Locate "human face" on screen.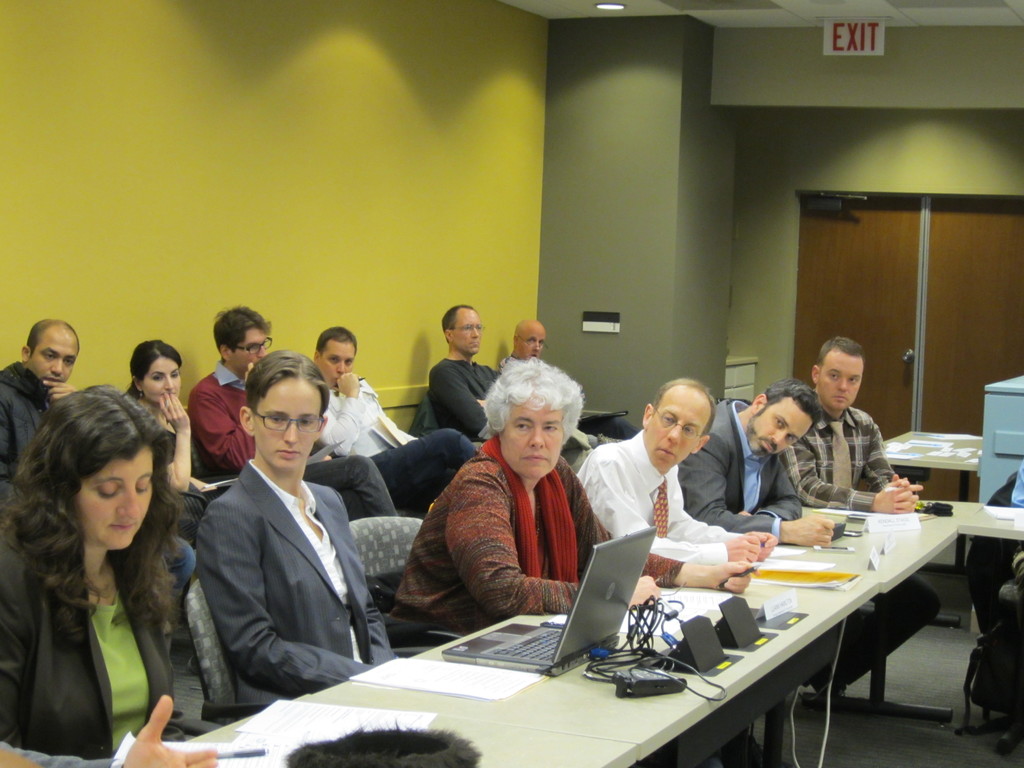
On screen at [644,392,704,468].
